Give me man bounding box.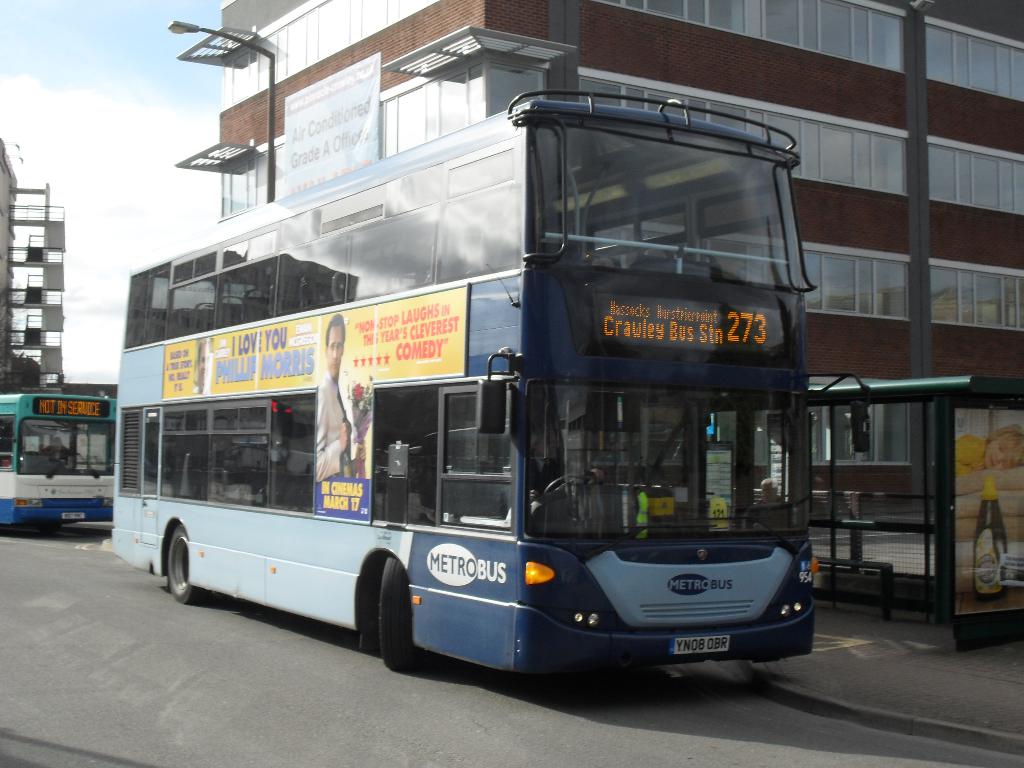
region(742, 475, 791, 536).
